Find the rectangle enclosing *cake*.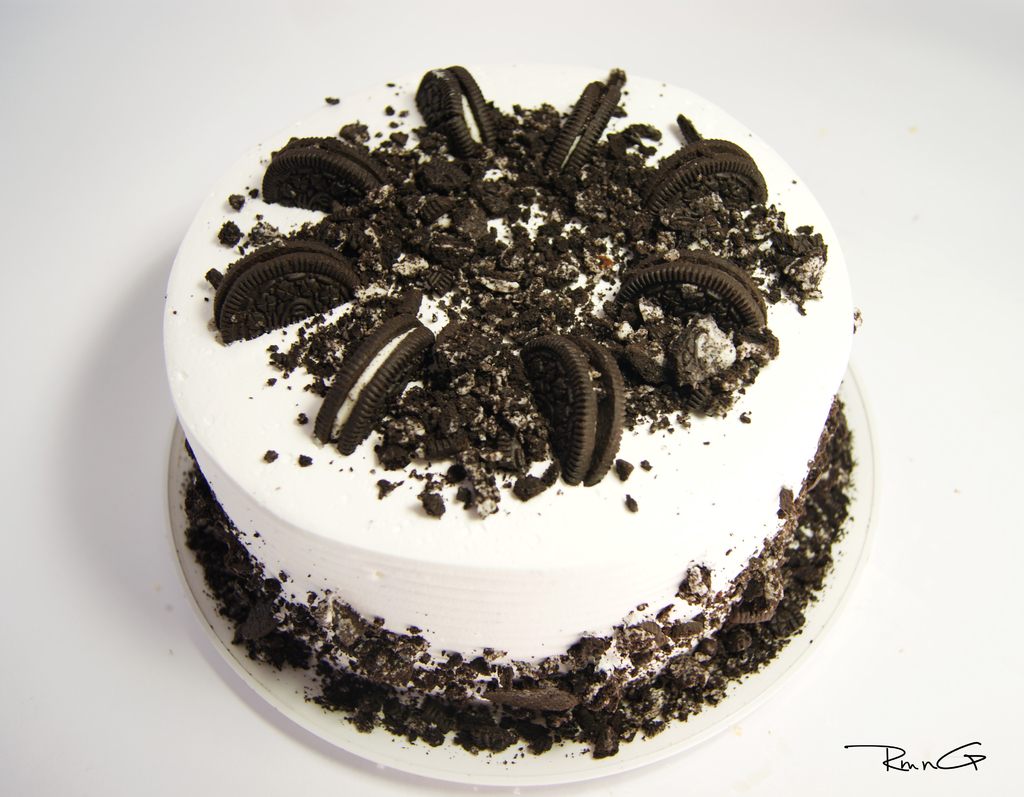
(162,60,855,756).
